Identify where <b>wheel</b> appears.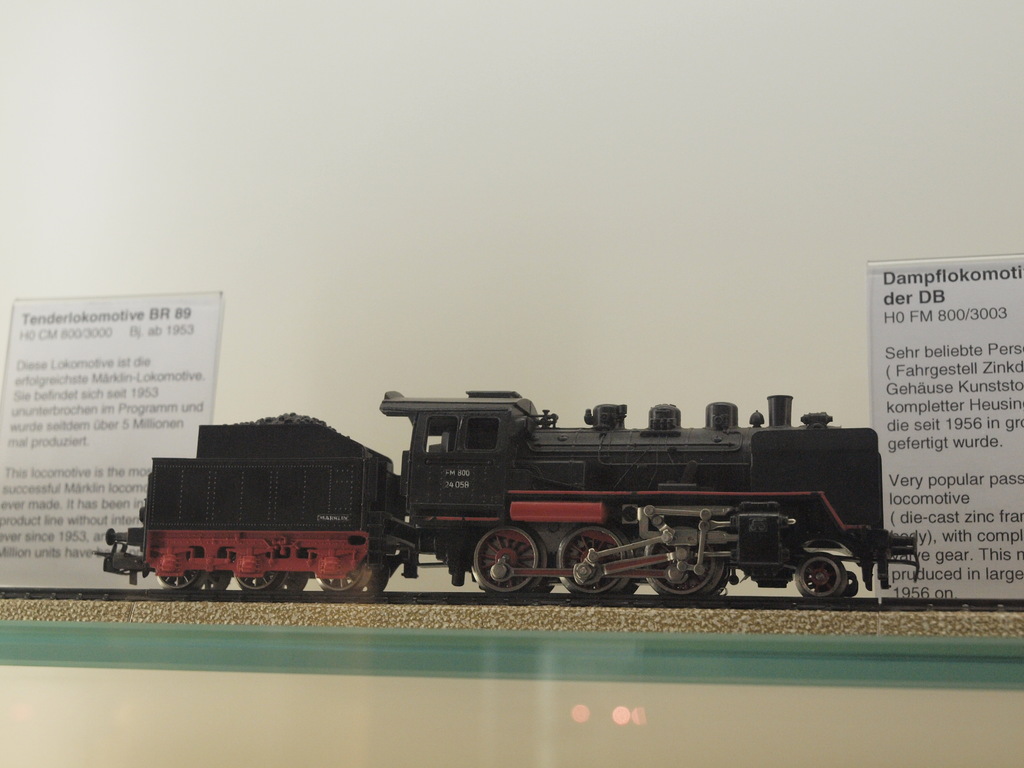
Appears at box=[470, 527, 541, 593].
